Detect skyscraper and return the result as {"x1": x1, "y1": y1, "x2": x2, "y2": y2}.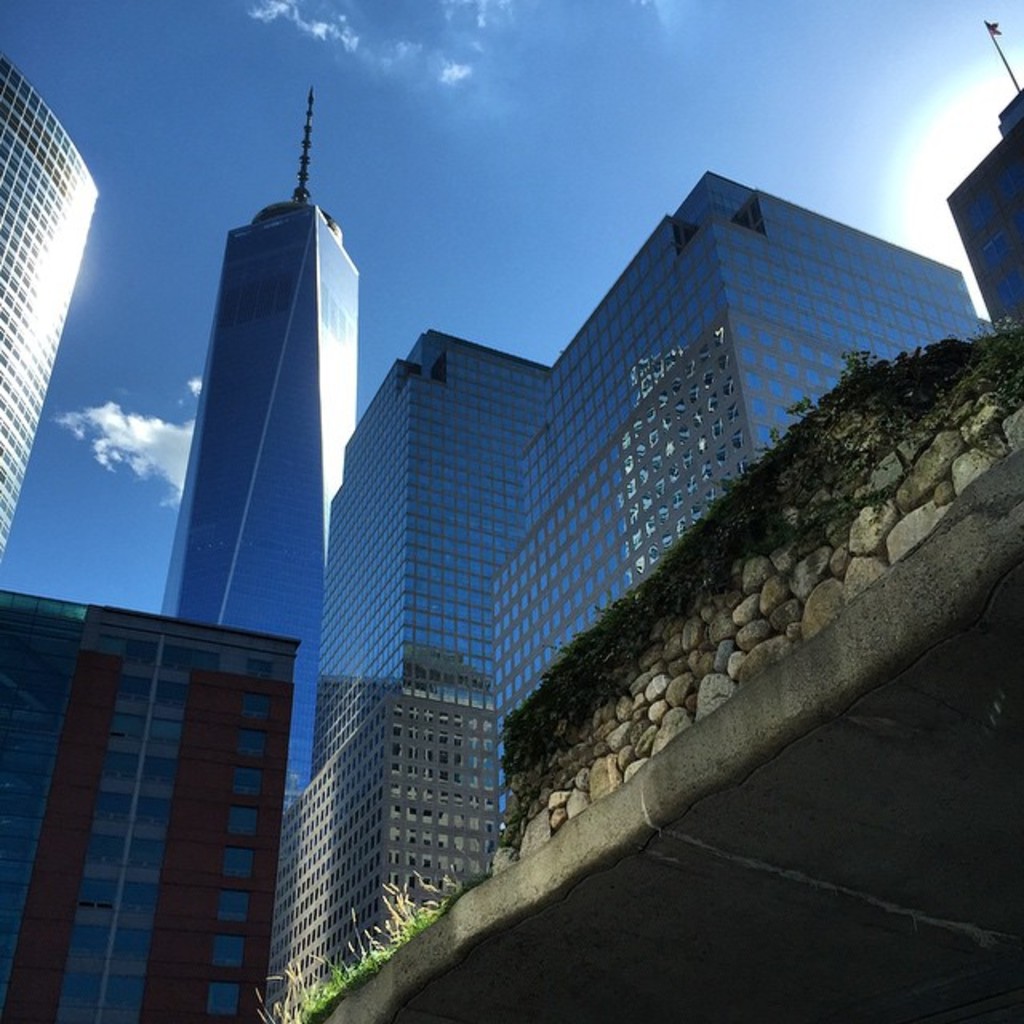
{"x1": 949, "y1": 75, "x2": 1022, "y2": 341}.
